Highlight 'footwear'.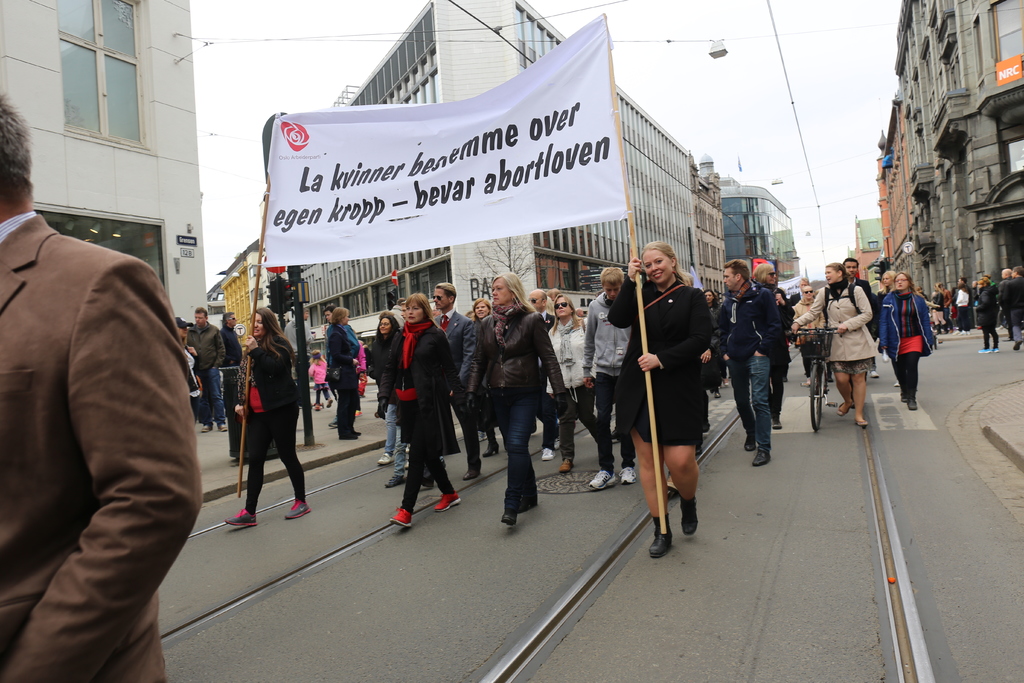
Highlighted region: left=1014, top=338, right=1023, bottom=352.
